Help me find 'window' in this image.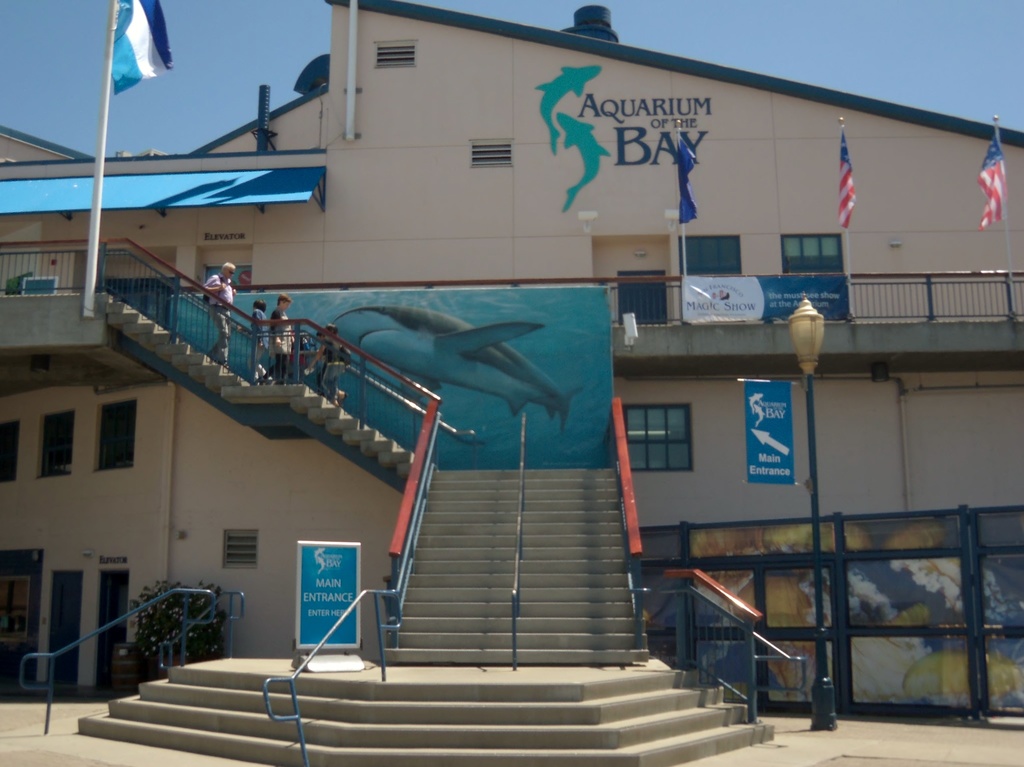
Found it: [x1=25, y1=276, x2=58, y2=297].
